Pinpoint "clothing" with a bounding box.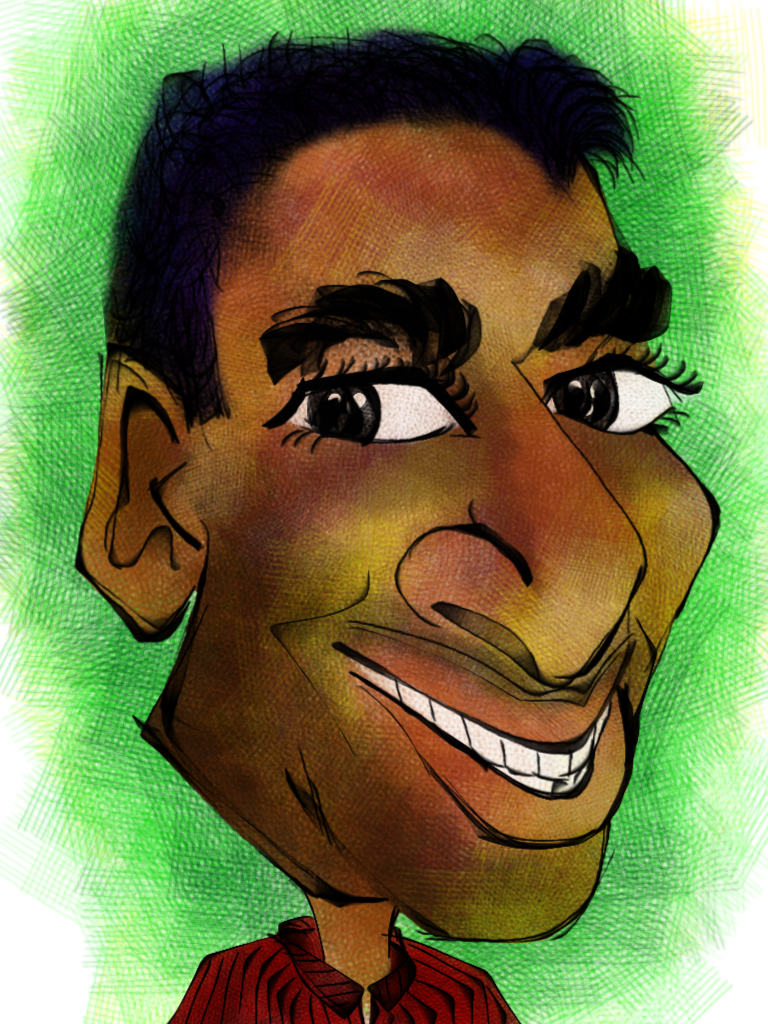
bbox(169, 904, 535, 1023).
